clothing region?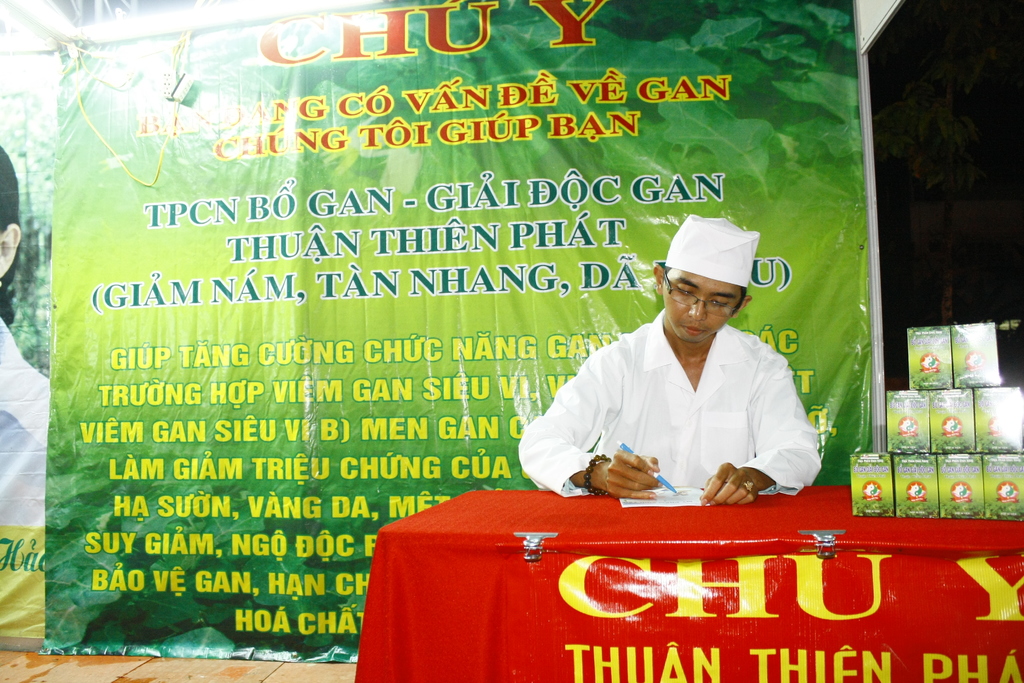
[x1=536, y1=284, x2=830, y2=505]
